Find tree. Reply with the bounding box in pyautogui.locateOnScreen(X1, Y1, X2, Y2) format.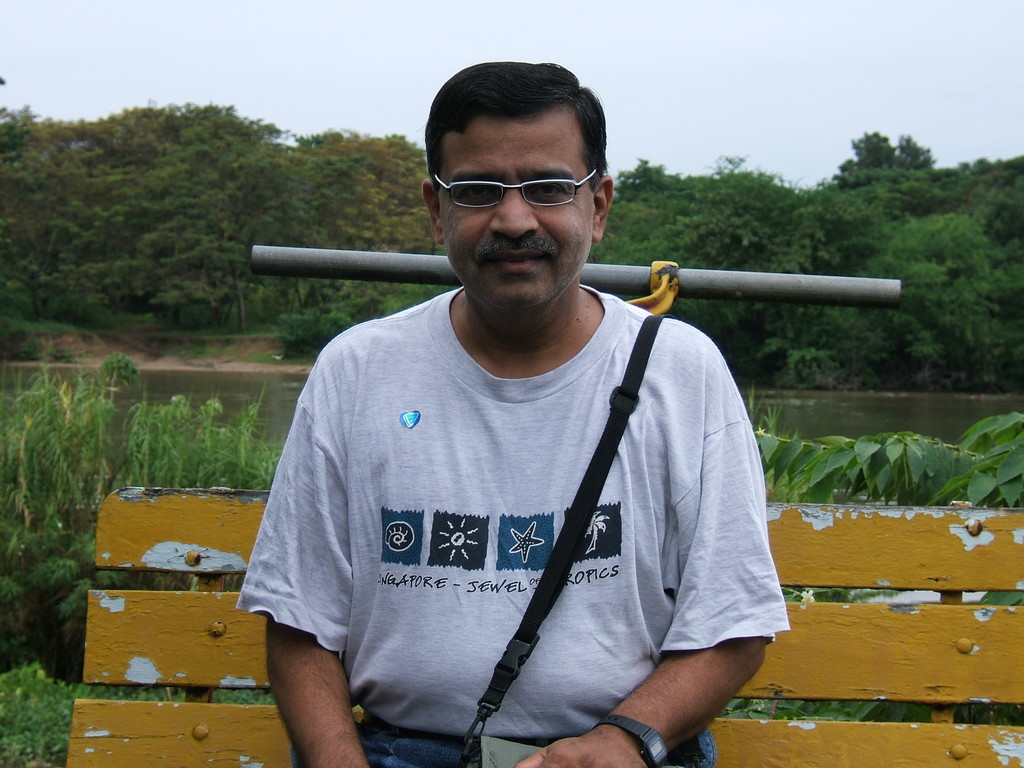
pyautogui.locateOnScreen(748, 392, 1023, 728).
